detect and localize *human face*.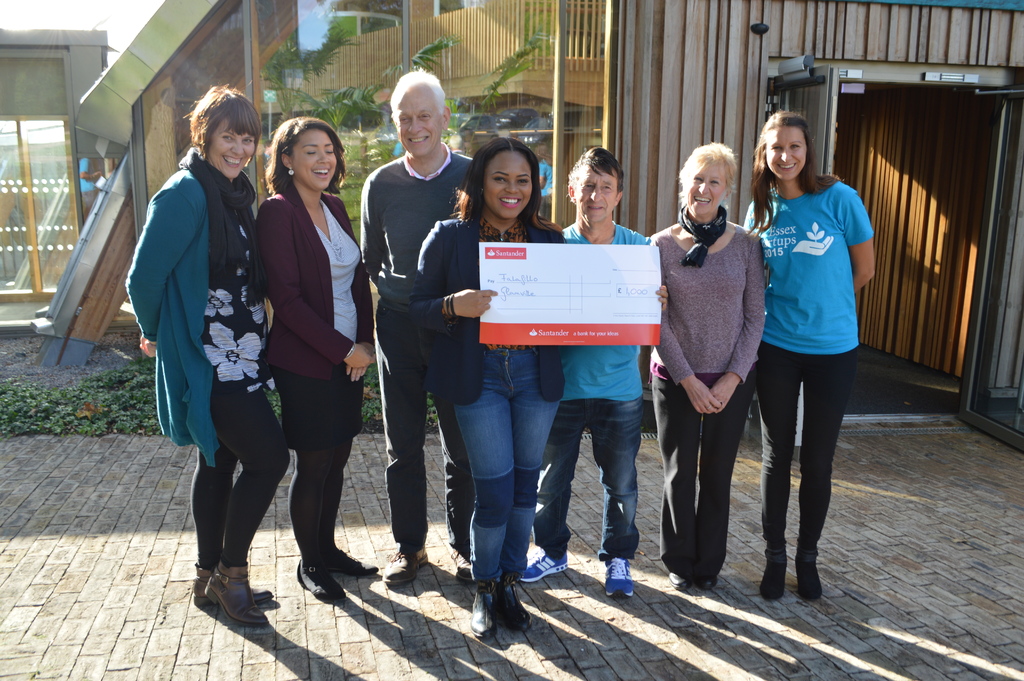
Localized at <bbox>293, 129, 337, 190</bbox>.
